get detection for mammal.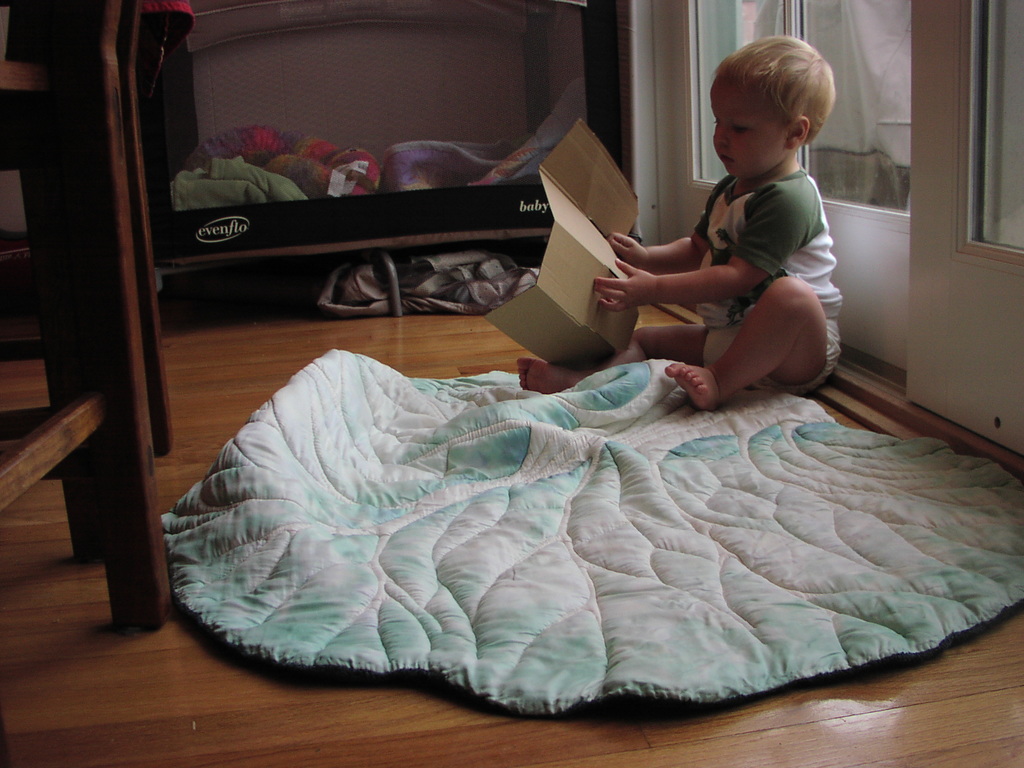
Detection: {"left": 586, "top": 17, "right": 852, "bottom": 435}.
